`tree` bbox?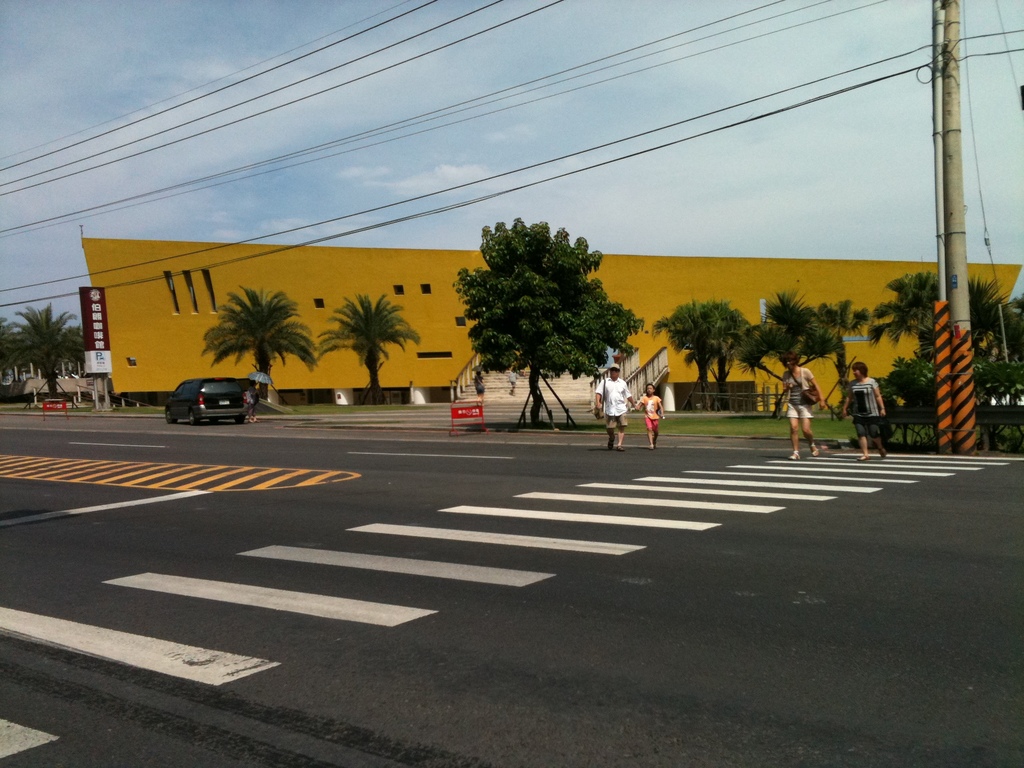
312 294 426 403
